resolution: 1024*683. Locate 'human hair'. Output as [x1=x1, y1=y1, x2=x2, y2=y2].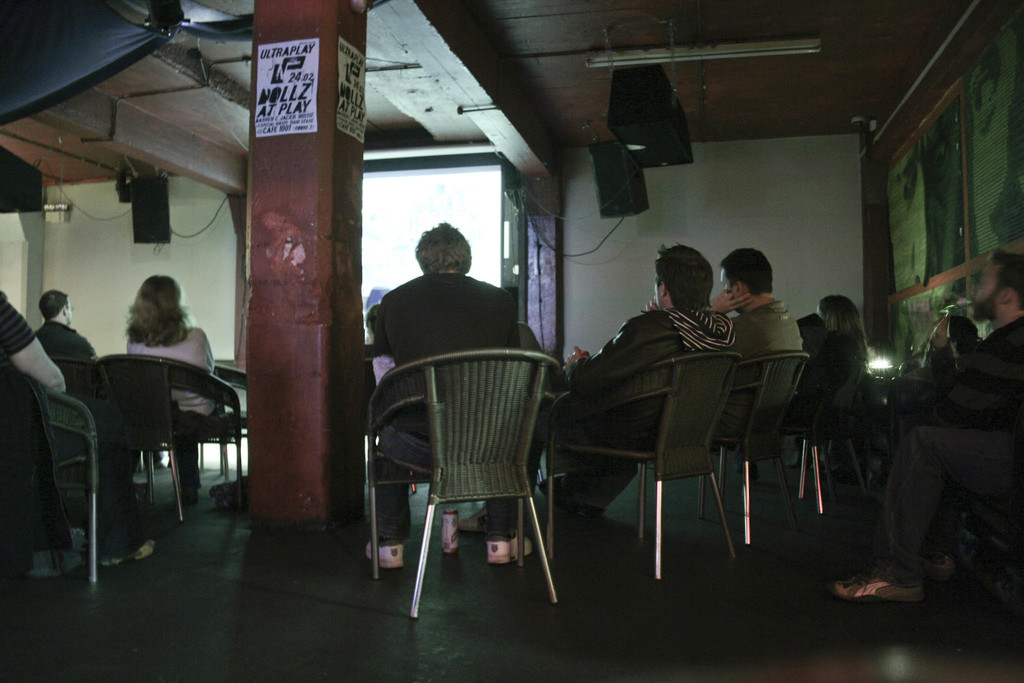
[x1=39, y1=288, x2=70, y2=320].
